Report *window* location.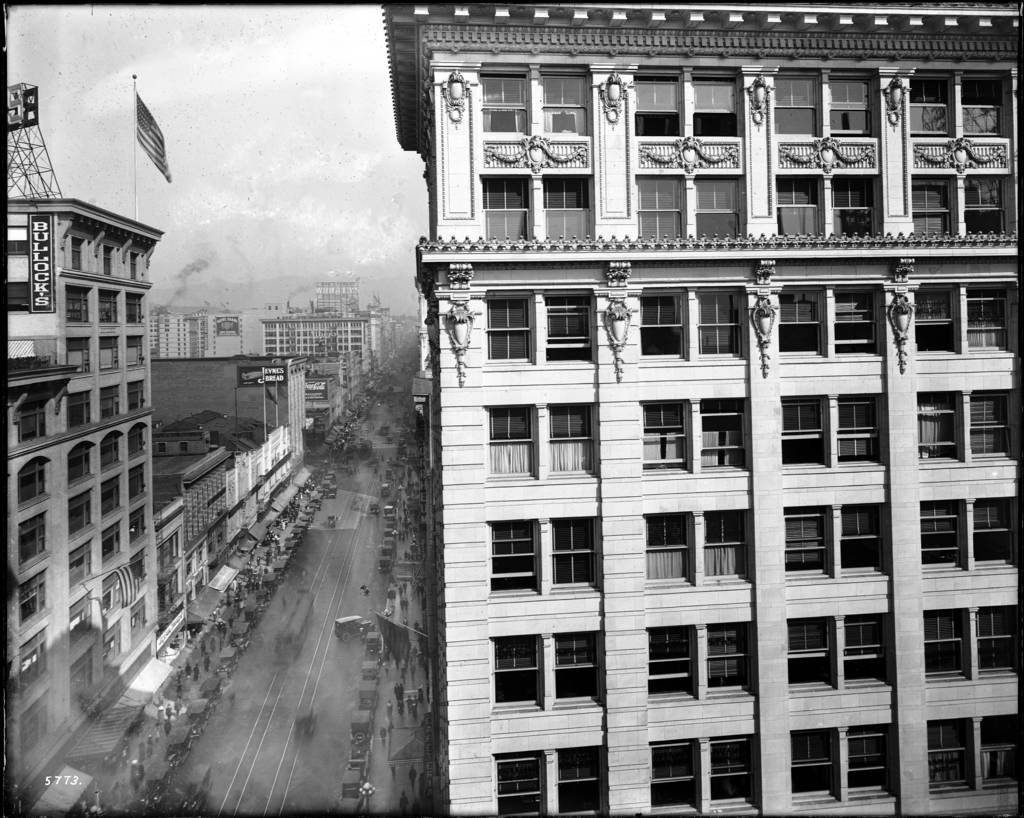
Report: 967, 175, 1007, 237.
